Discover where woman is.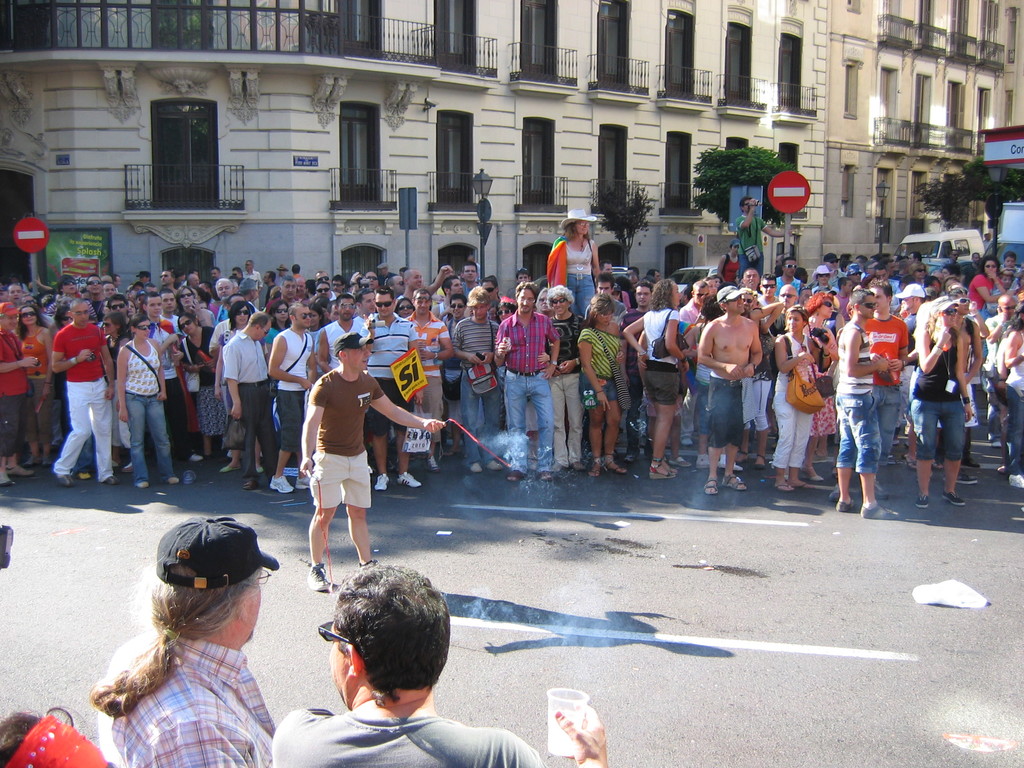
Discovered at [115, 316, 180, 491].
